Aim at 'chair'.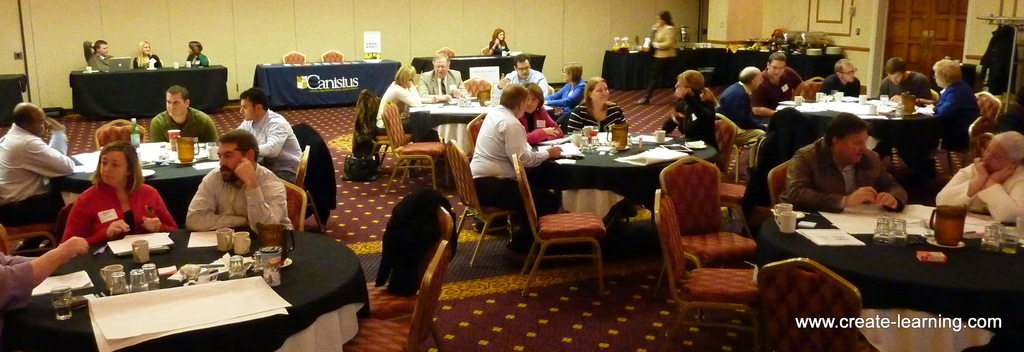
Aimed at 653:155:758:332.
